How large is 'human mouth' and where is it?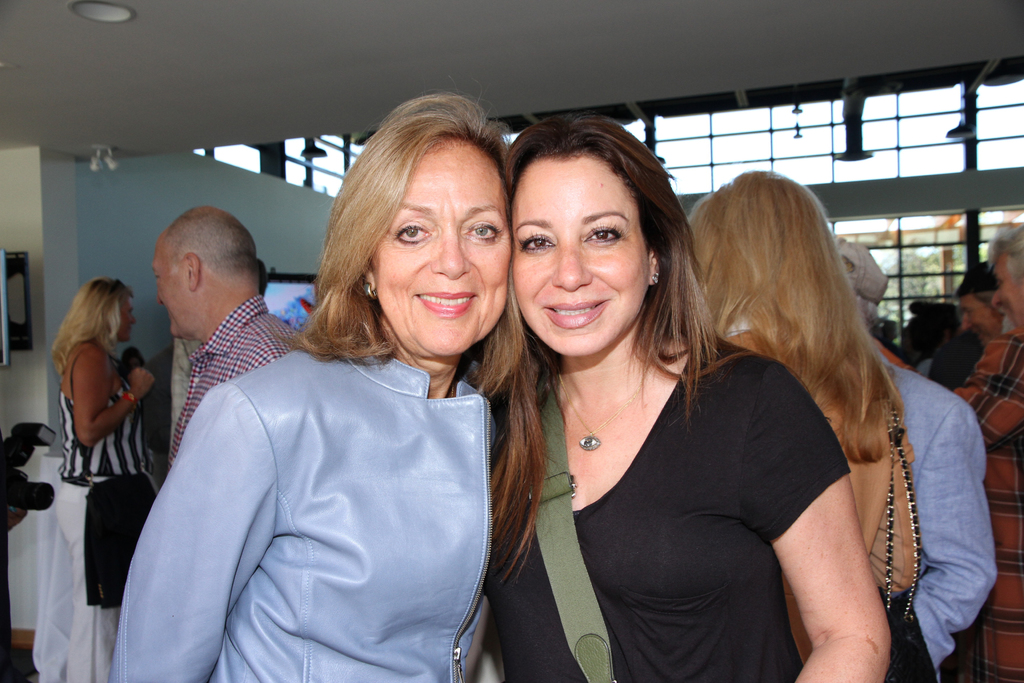
Bounding box: (541, 299, 612, 329).
